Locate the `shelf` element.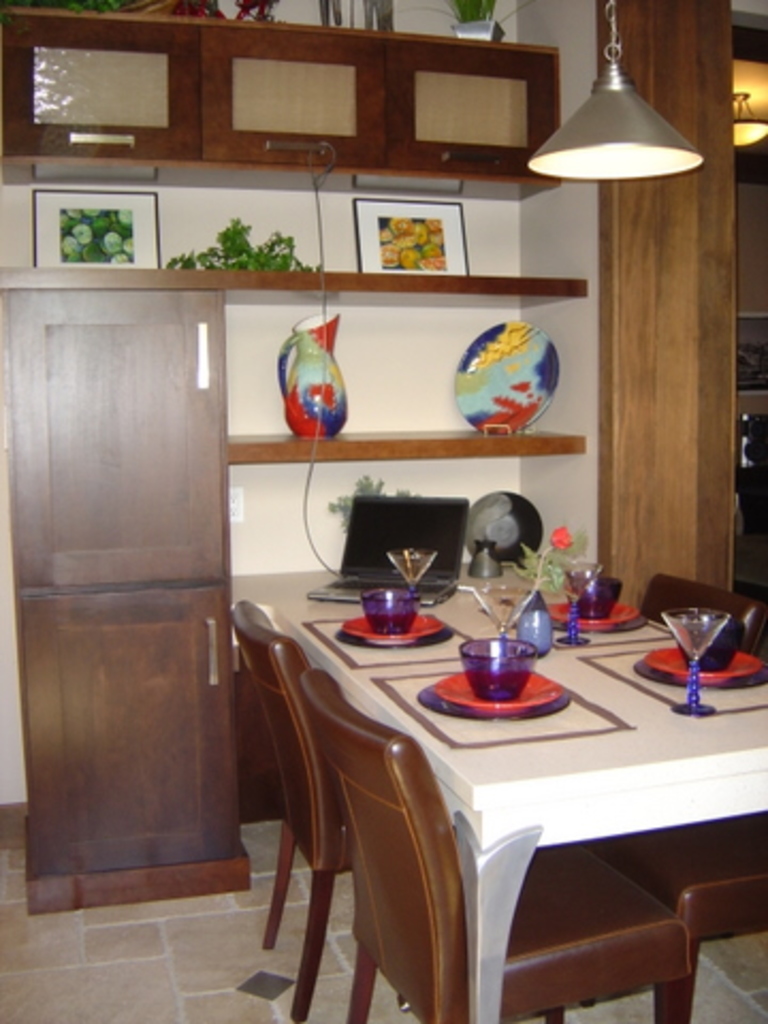
Element bbox: box(0, 245, 593, 311).
